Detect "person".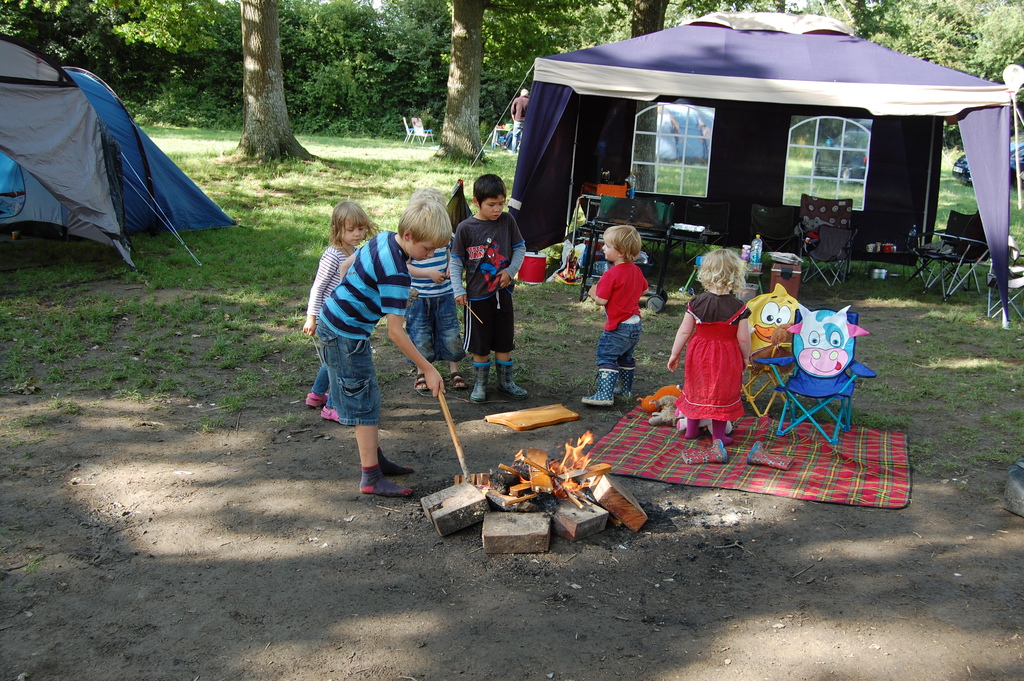
Detected at <bbox>509, 87, 529, 152</bbox>.
